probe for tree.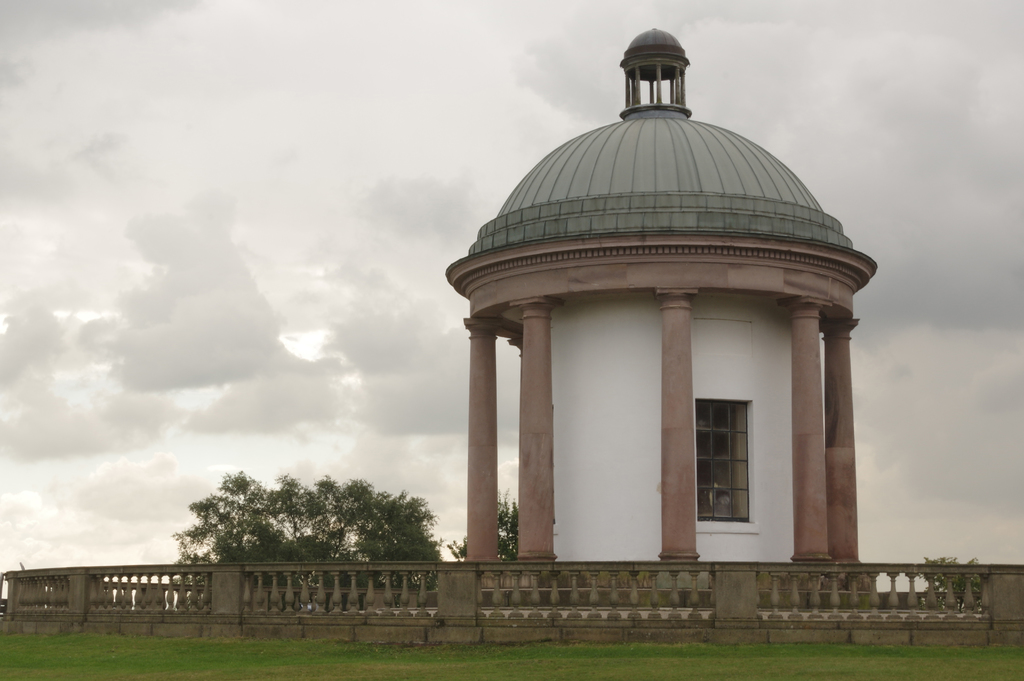
Probe result: region(915, 548, 991, 619).
